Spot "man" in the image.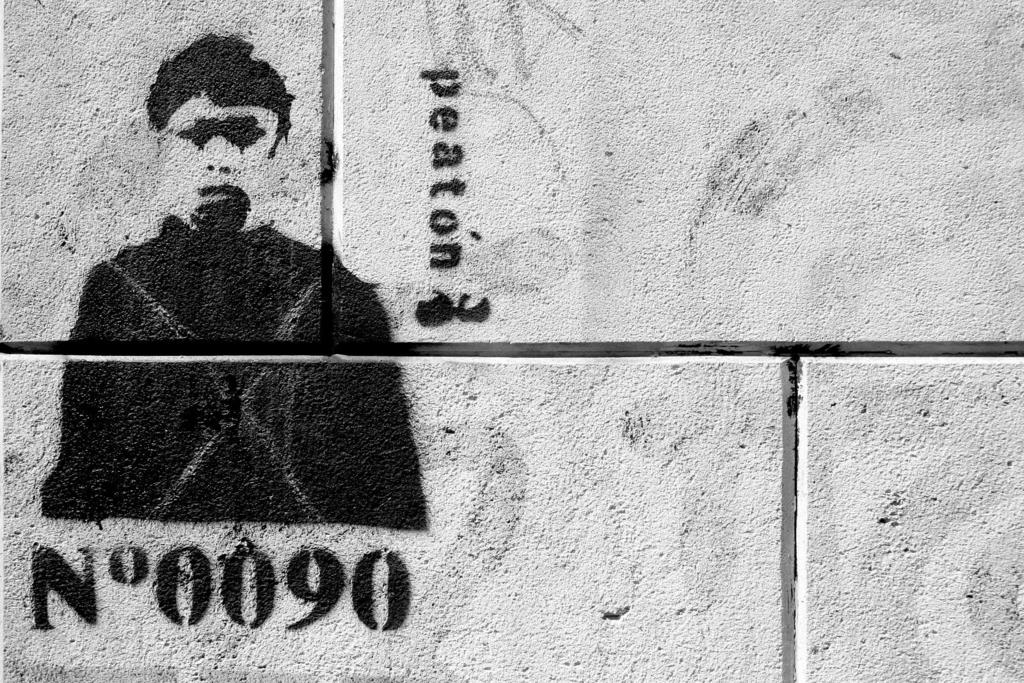
"man" found at [43, 33, 428, 531].
